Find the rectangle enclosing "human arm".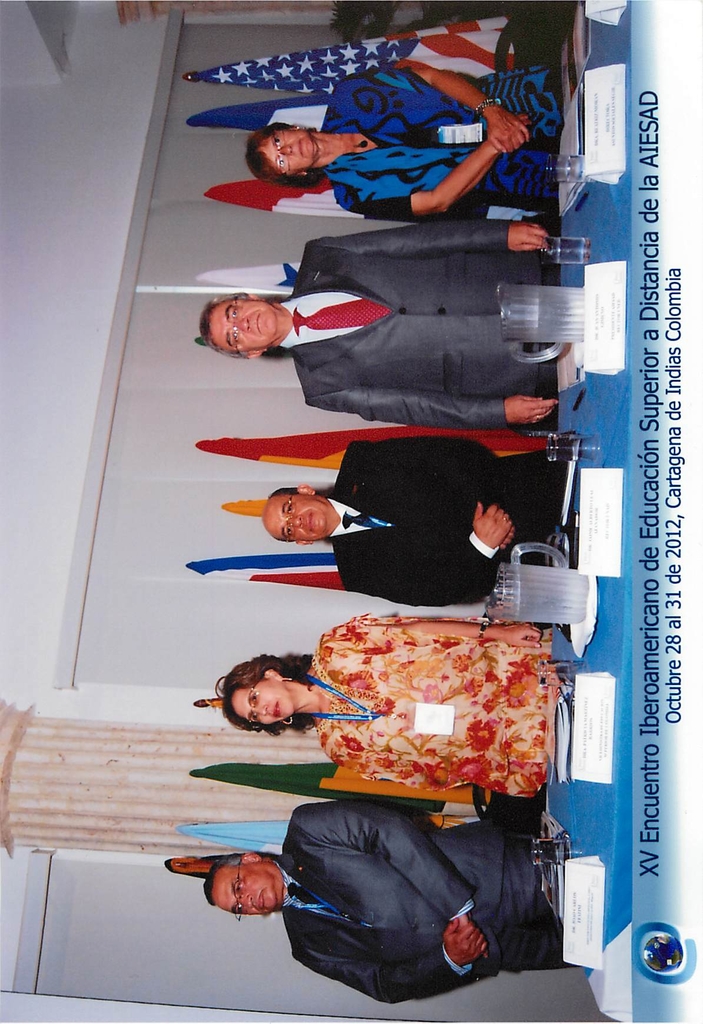
(316,614,537,657).
